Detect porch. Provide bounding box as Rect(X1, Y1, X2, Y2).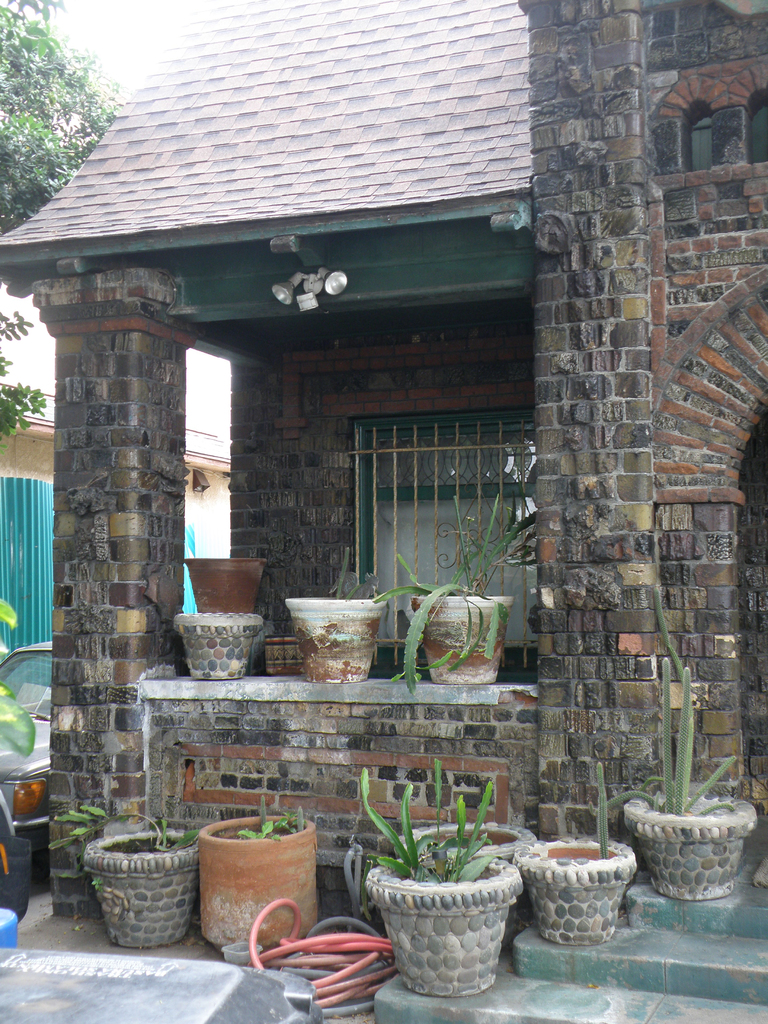
Rect(49, 36, 689, 893).
